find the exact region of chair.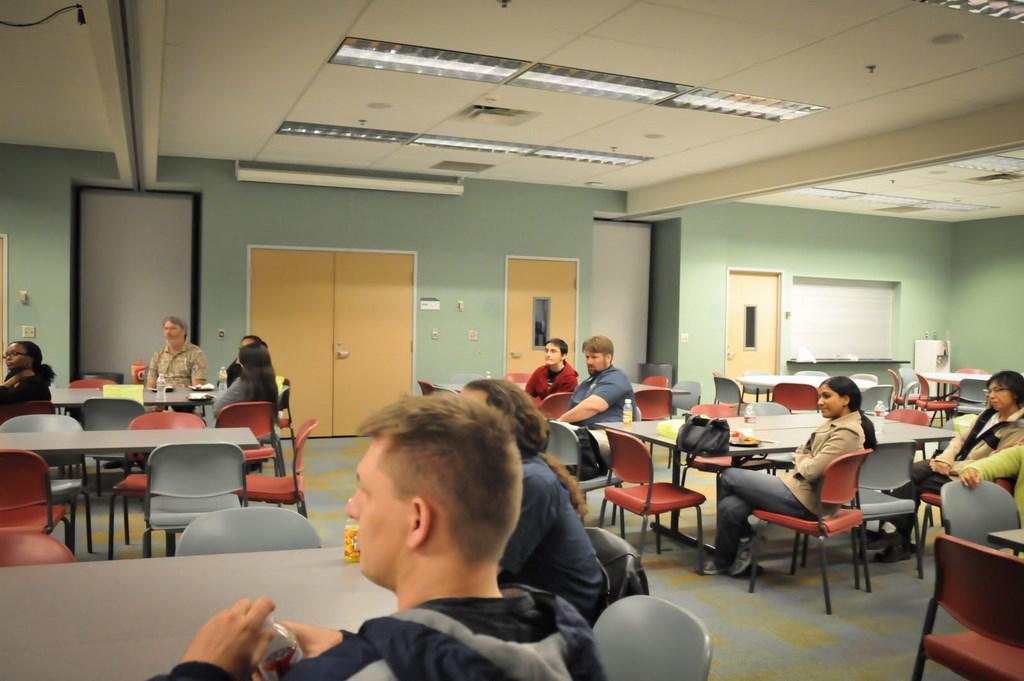
Exact region: rect(602, 426, 705, 568).
